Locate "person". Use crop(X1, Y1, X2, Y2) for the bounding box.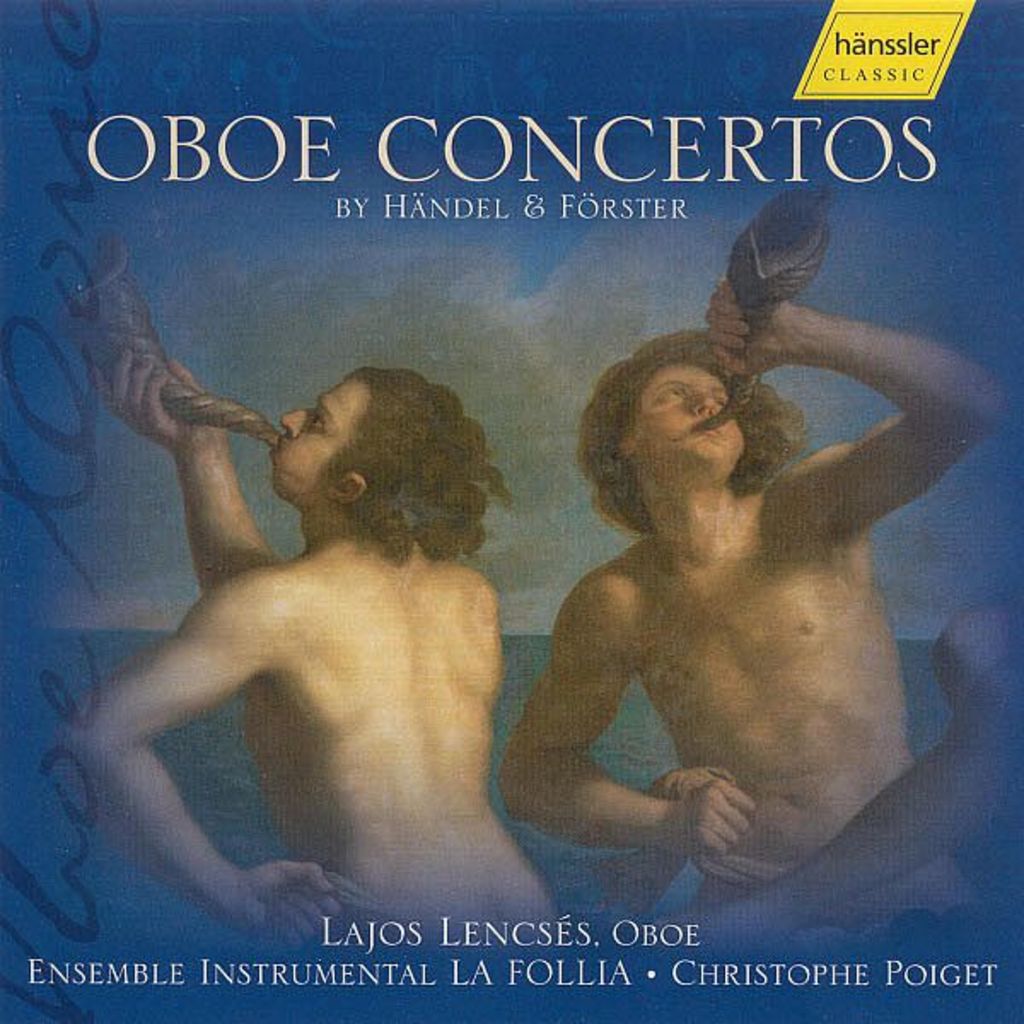
crop(483, 282, 1009, 961).
